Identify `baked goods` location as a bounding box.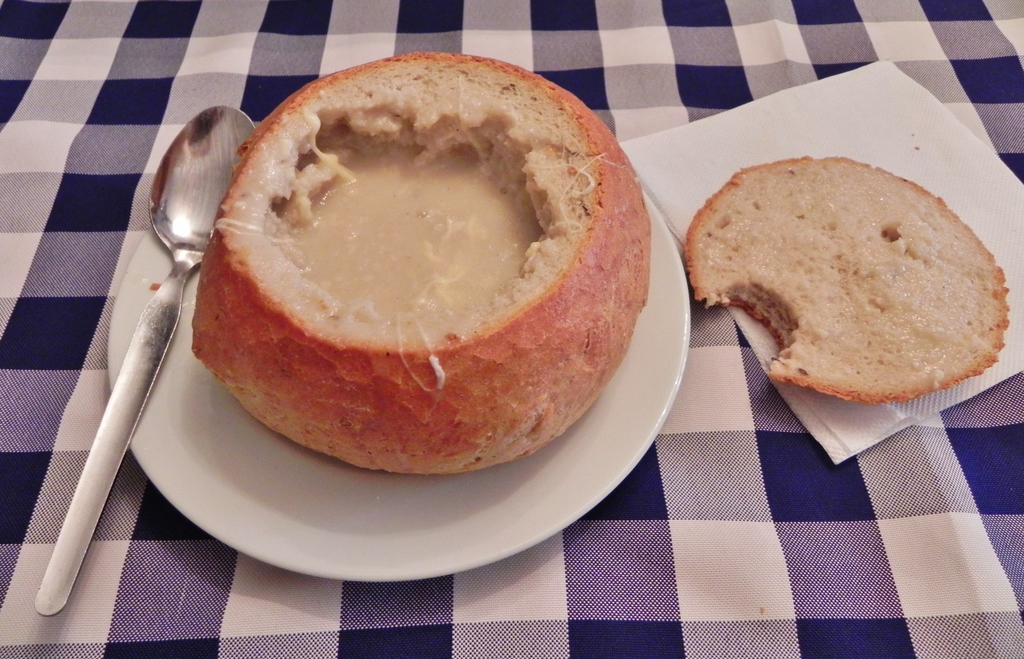
bbox(202, 45, 641, 491).
